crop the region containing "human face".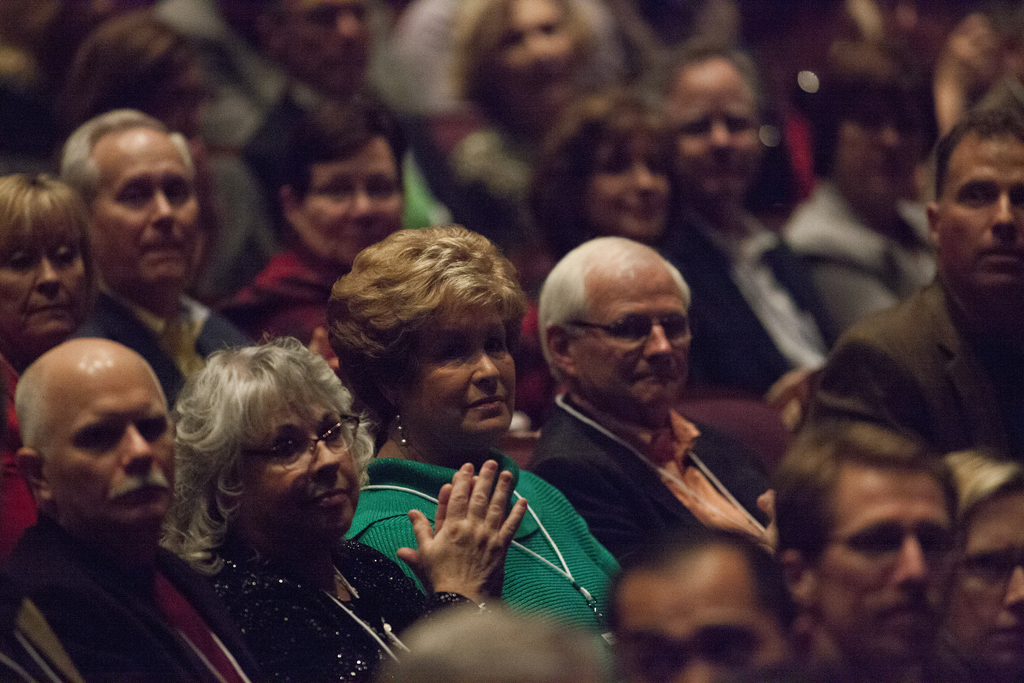
Crop region: [412,288,517,449].
